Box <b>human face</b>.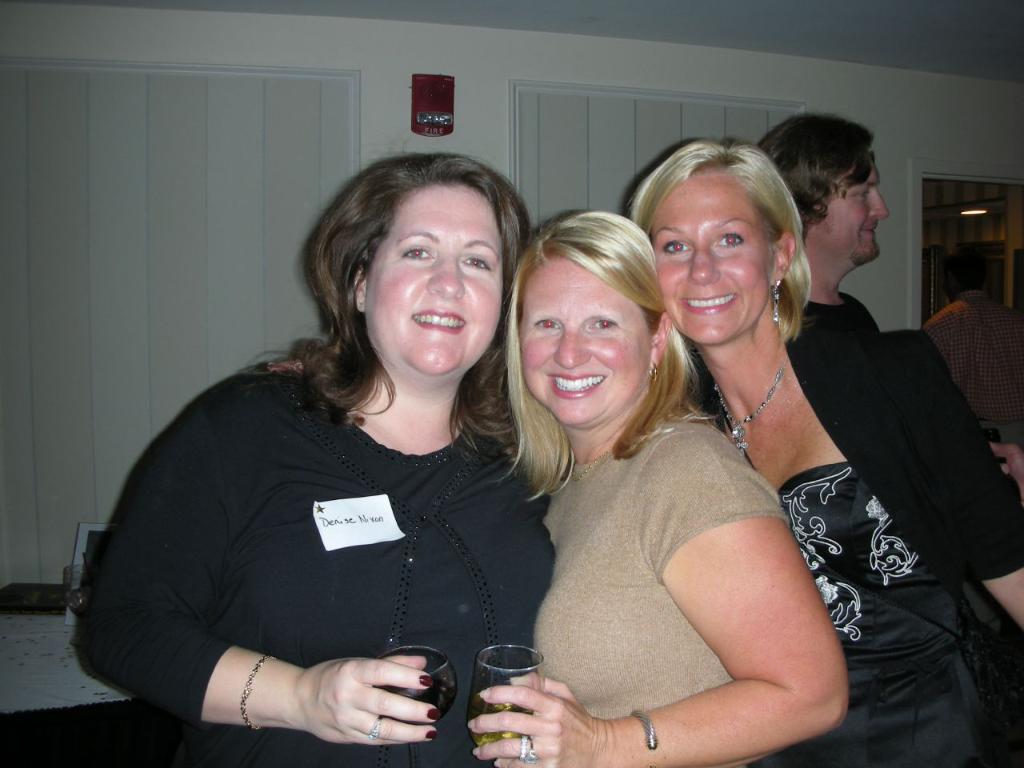
<region>366, 182, 503, 376</region>.
